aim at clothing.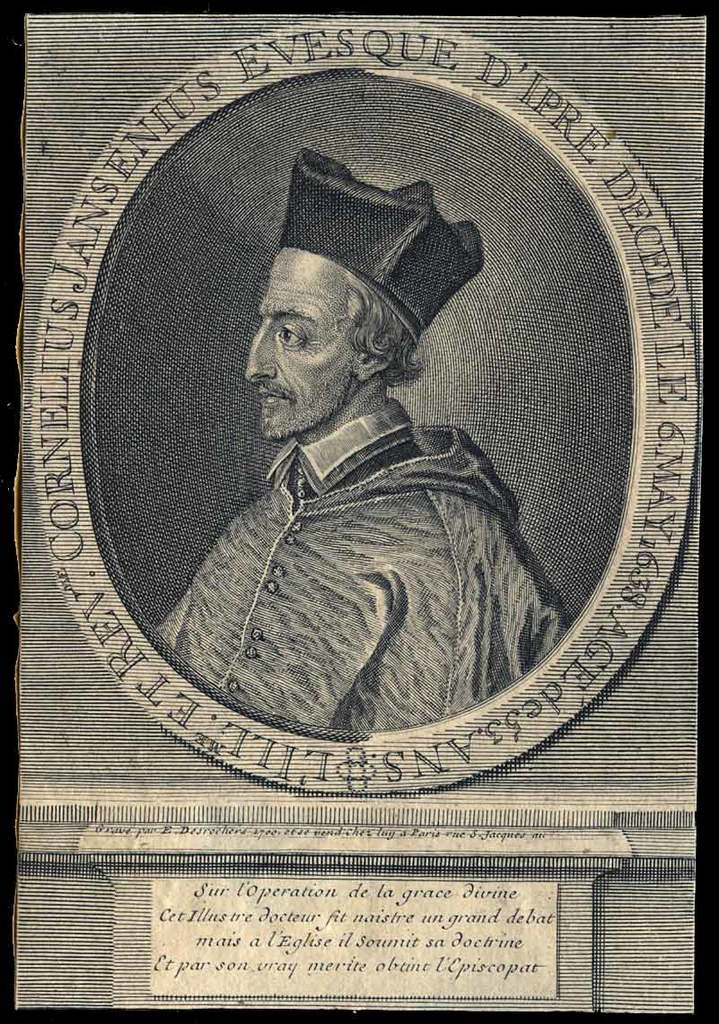
Aimed at Rect(162, 398, 565, 727).
